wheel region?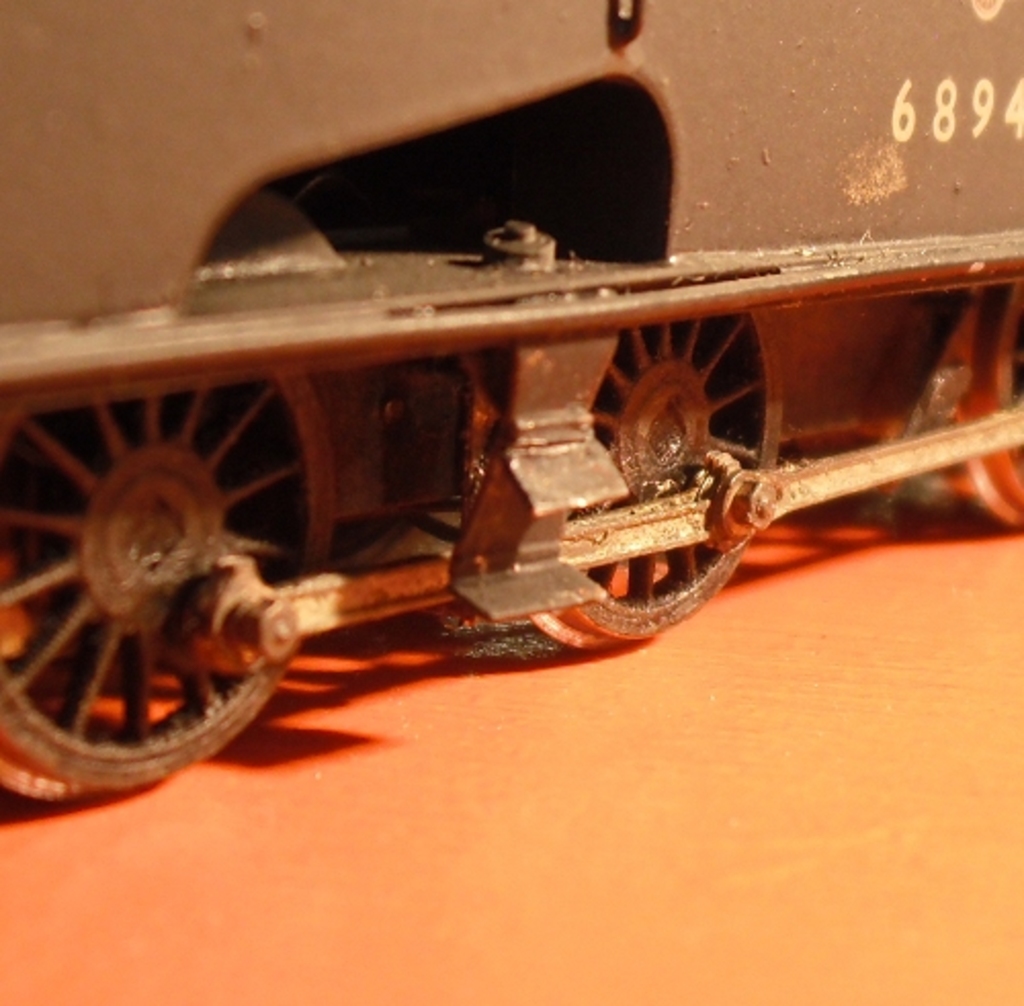
{"x1": 0, "y1": 340, "x2": 311, "y2": 799}
